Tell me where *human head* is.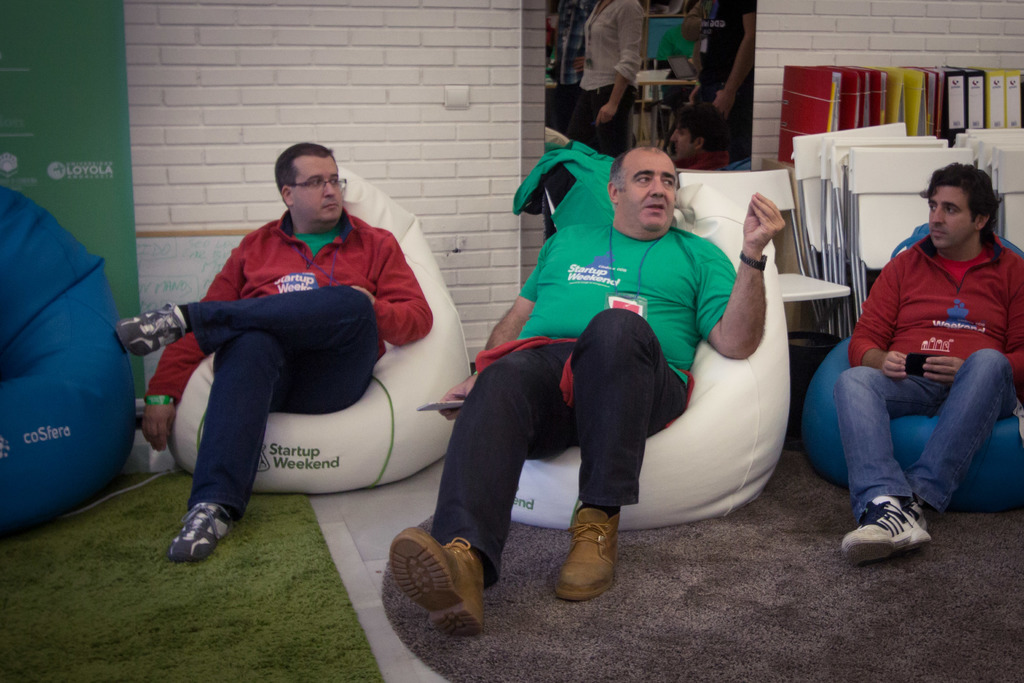
*human head* is at box(669, 104, 731, 162).
